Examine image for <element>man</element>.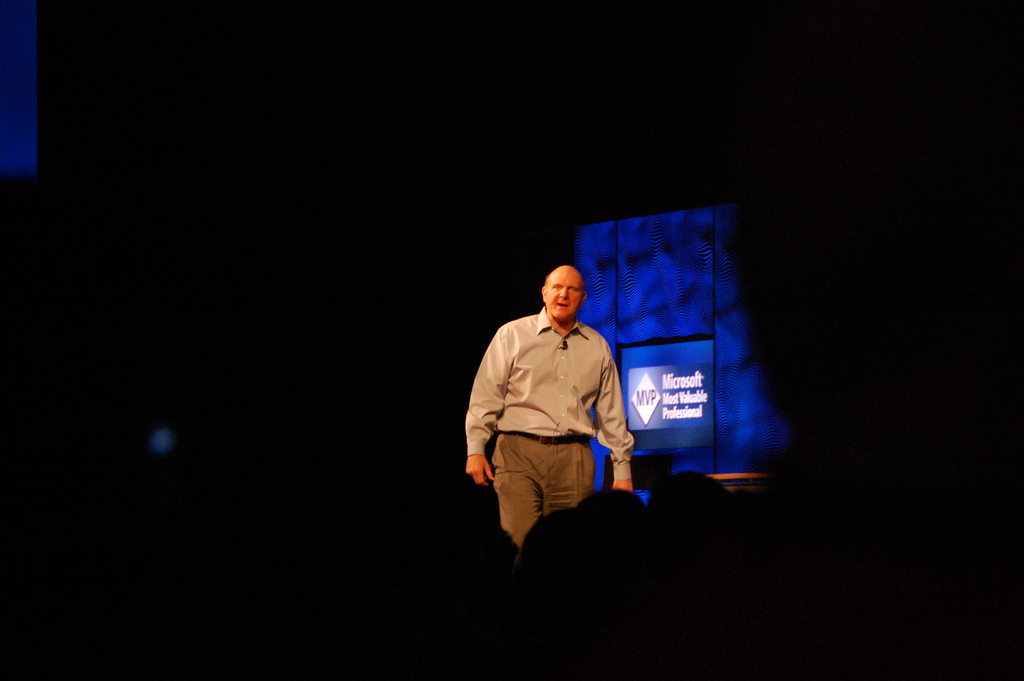
Examination result: region(468, 258, 643, 565).
